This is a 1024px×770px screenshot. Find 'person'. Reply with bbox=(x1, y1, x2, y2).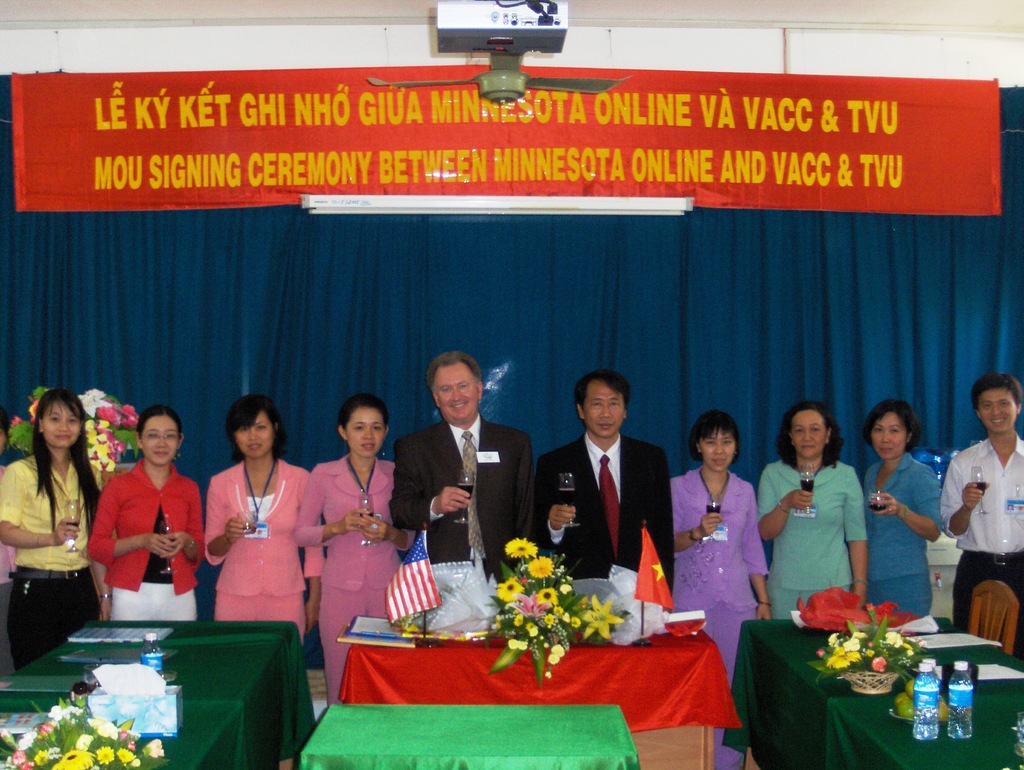
bbox=(94, 406, 203, 616).
